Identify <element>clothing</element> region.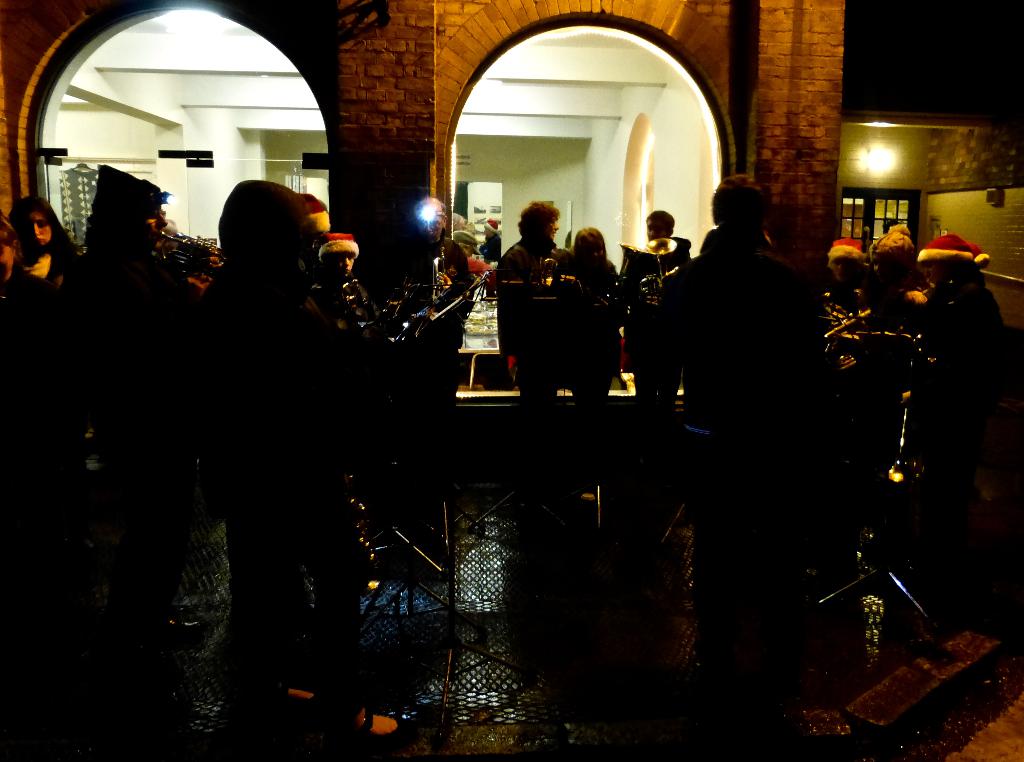
Region: select_region(929, 282, 987, 355).
